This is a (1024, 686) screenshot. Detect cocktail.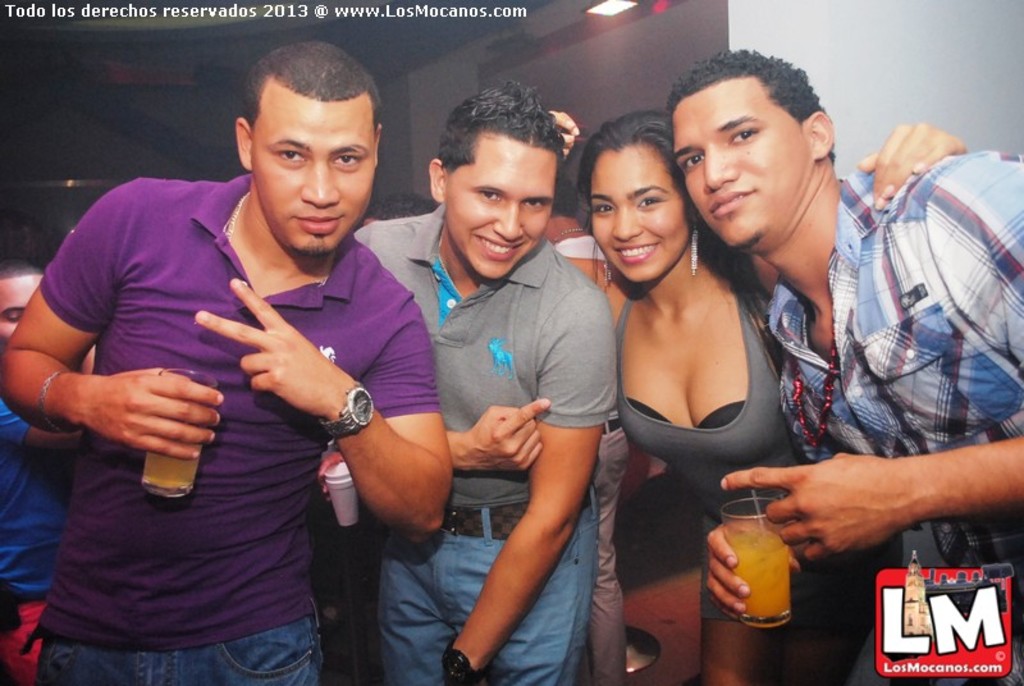
{"x1": 136, "y1": 367, "x2": 220, "y2": 506}.
